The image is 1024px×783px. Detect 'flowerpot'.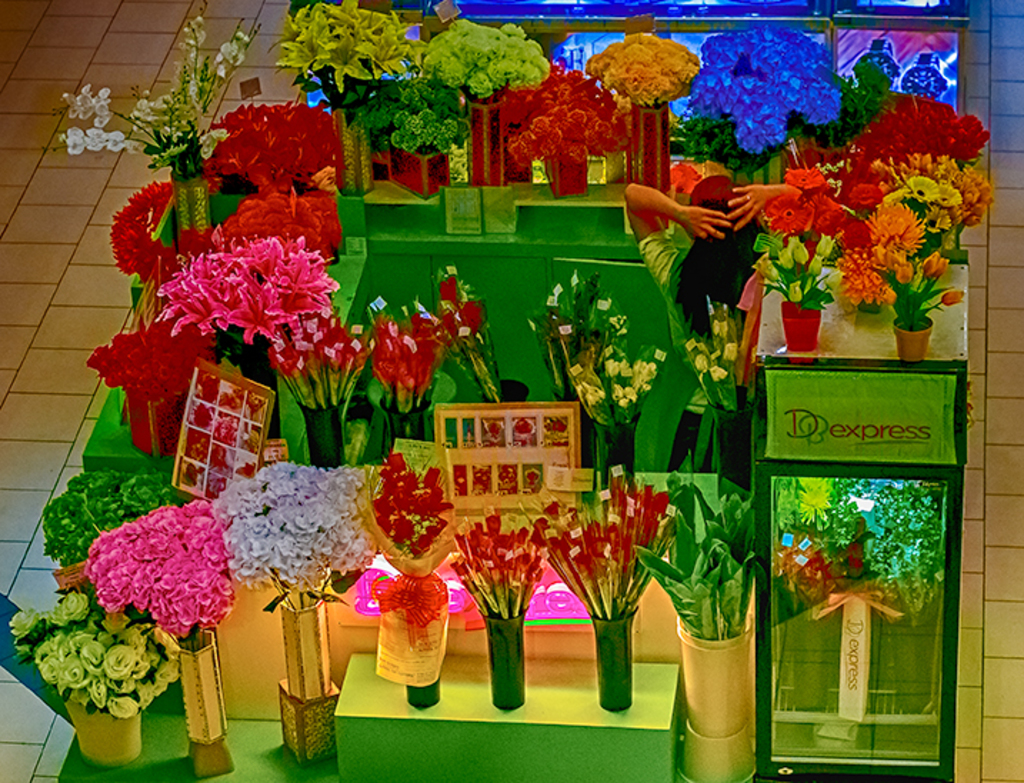
Detection: 277:596:341:766.
